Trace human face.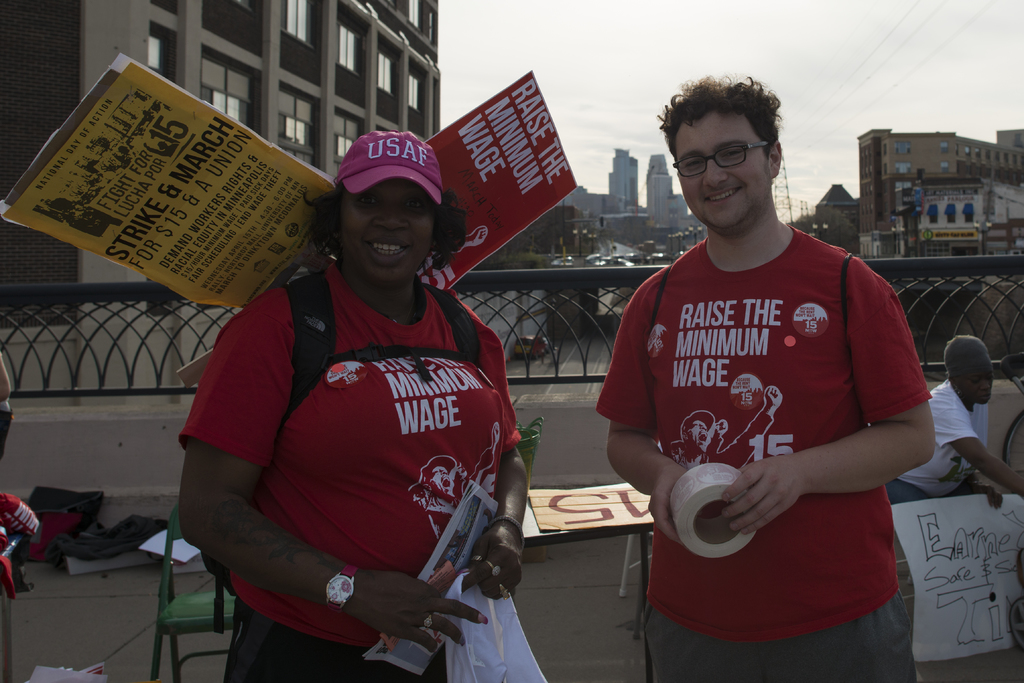
Traced to {"x1": 676, "y1": 112, "x2": 772, "y2": 236}.
